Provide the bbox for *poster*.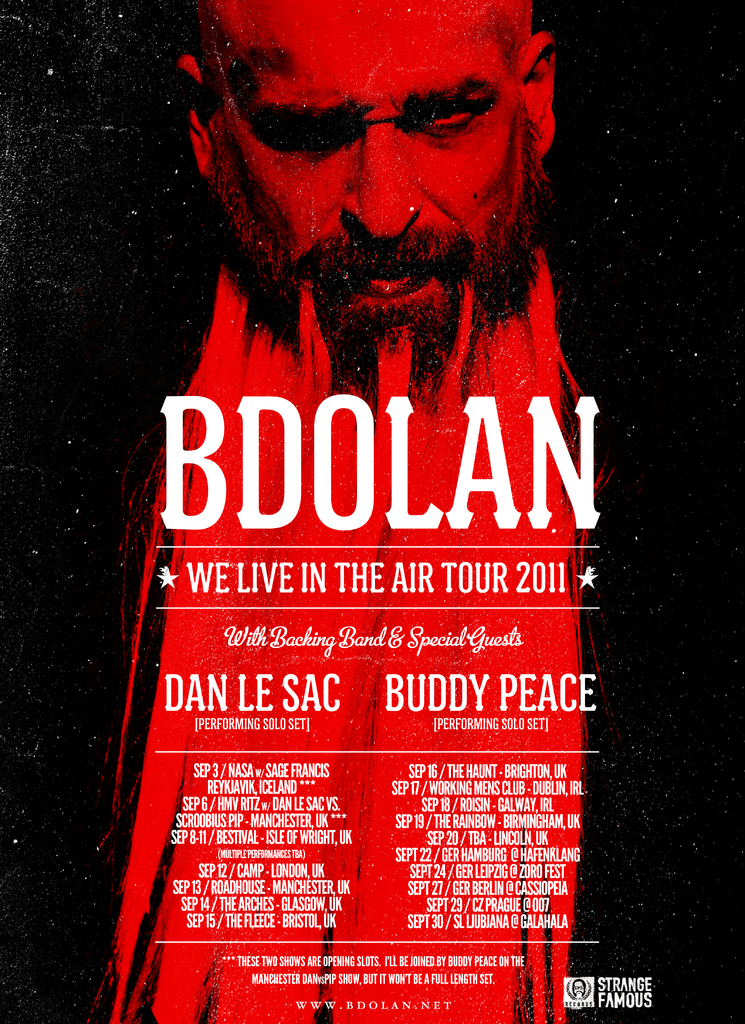
[left=0, top=0, right=744, bottom=1023].
